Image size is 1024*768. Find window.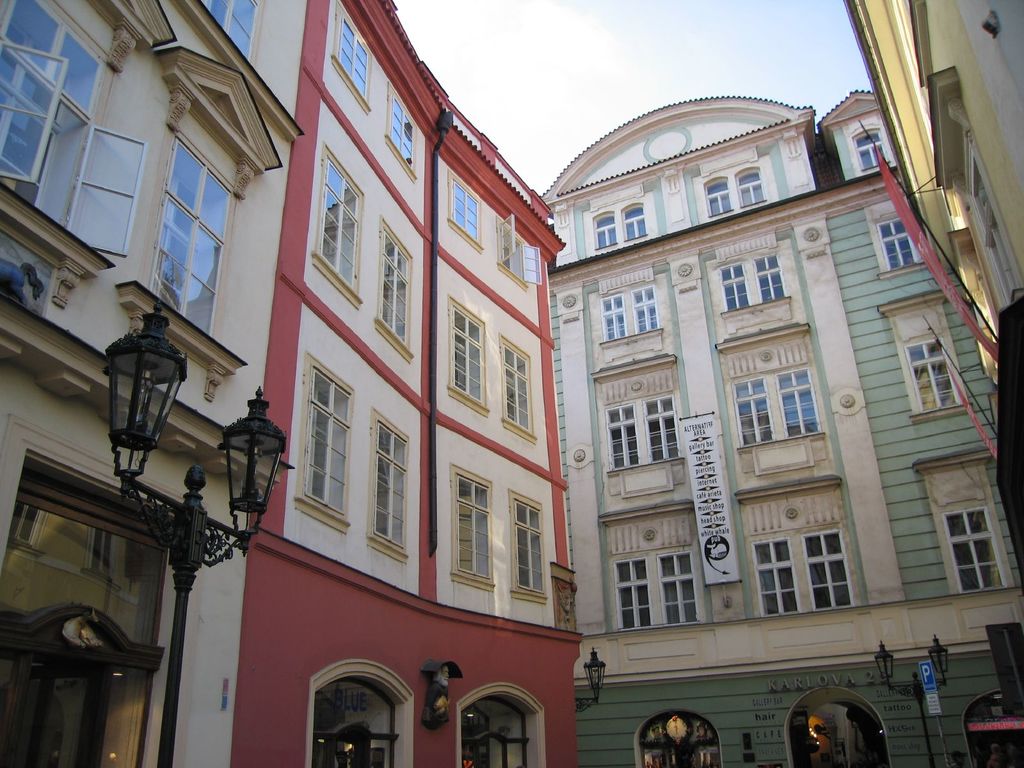
crop(328, 16, 375, 108).
